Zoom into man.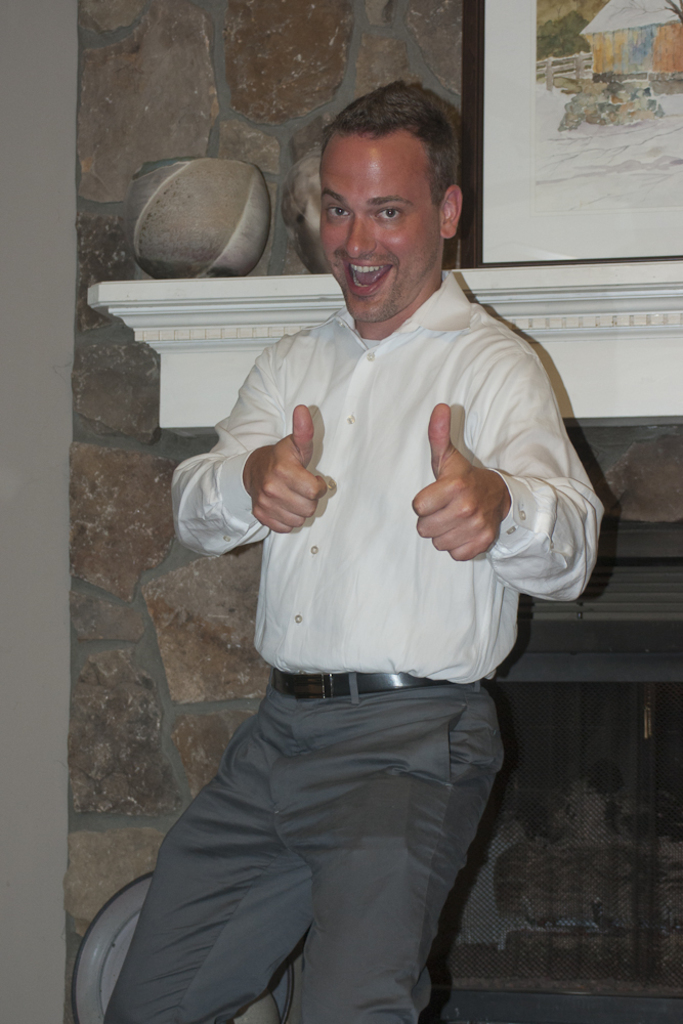
Zoom target: box=[101, 78, 612, 1023].
